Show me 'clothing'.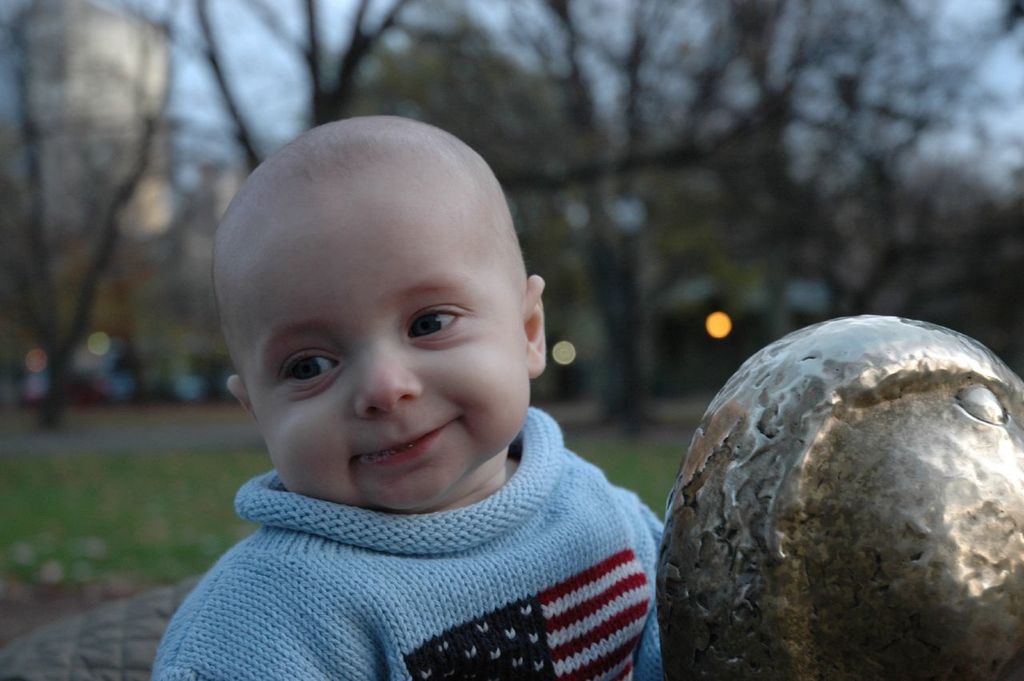
'clothing' is here: [135, 382, 681, 677].
